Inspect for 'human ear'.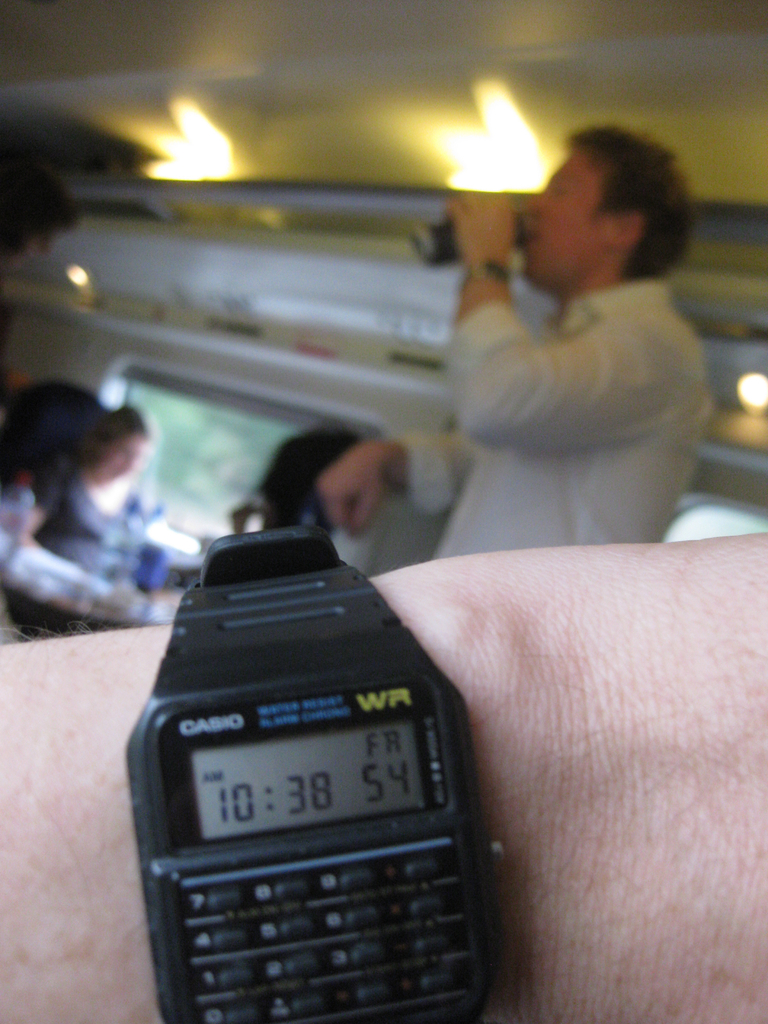
Inspection: bbox(608, 208, 639, 248).
